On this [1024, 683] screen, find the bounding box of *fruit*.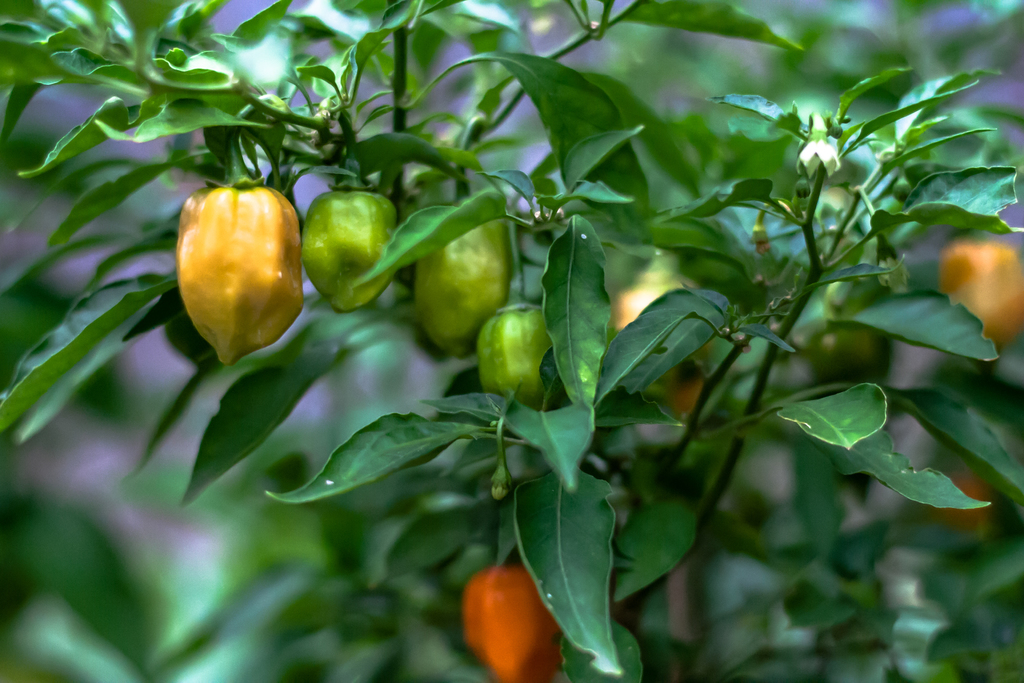
Bounding box: pyautogui.locateOnScreen(938, 236, 1023, 348).
